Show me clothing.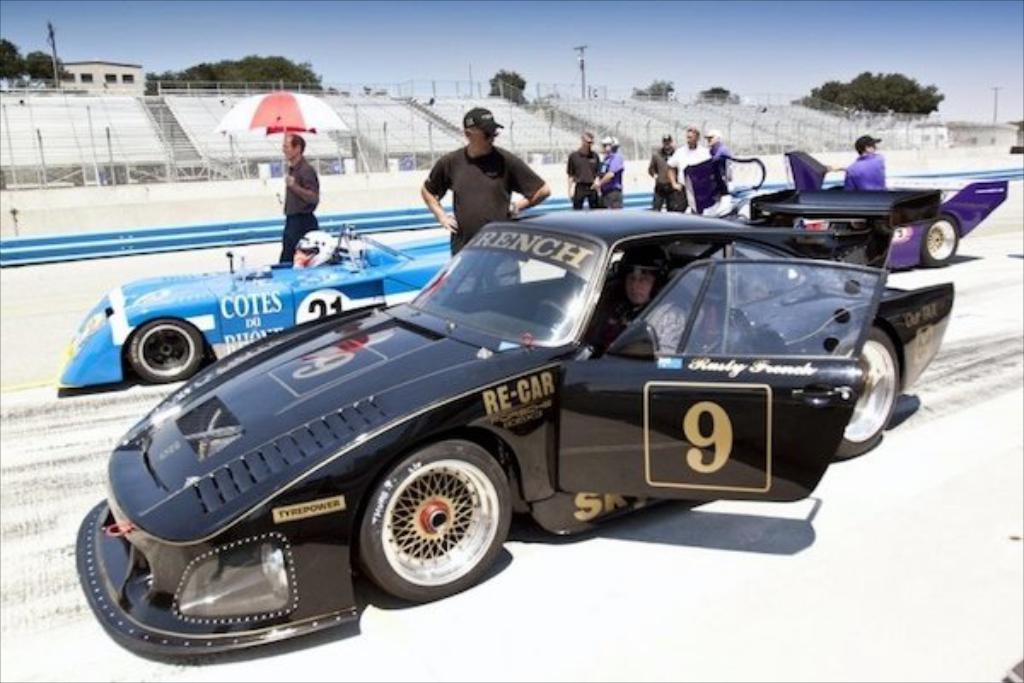
clothing is here: pyautogui.locateOnScreen(565, 149, 599, 207).
